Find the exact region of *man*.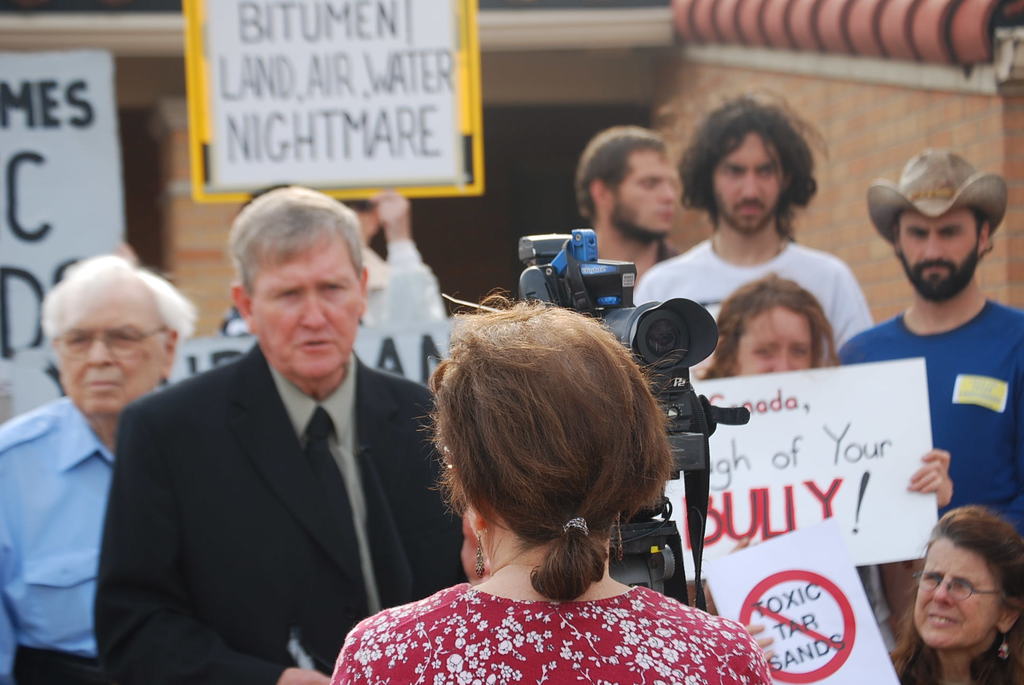
Exact region: <bbox>0, 255, 195, 684</bbox>.
